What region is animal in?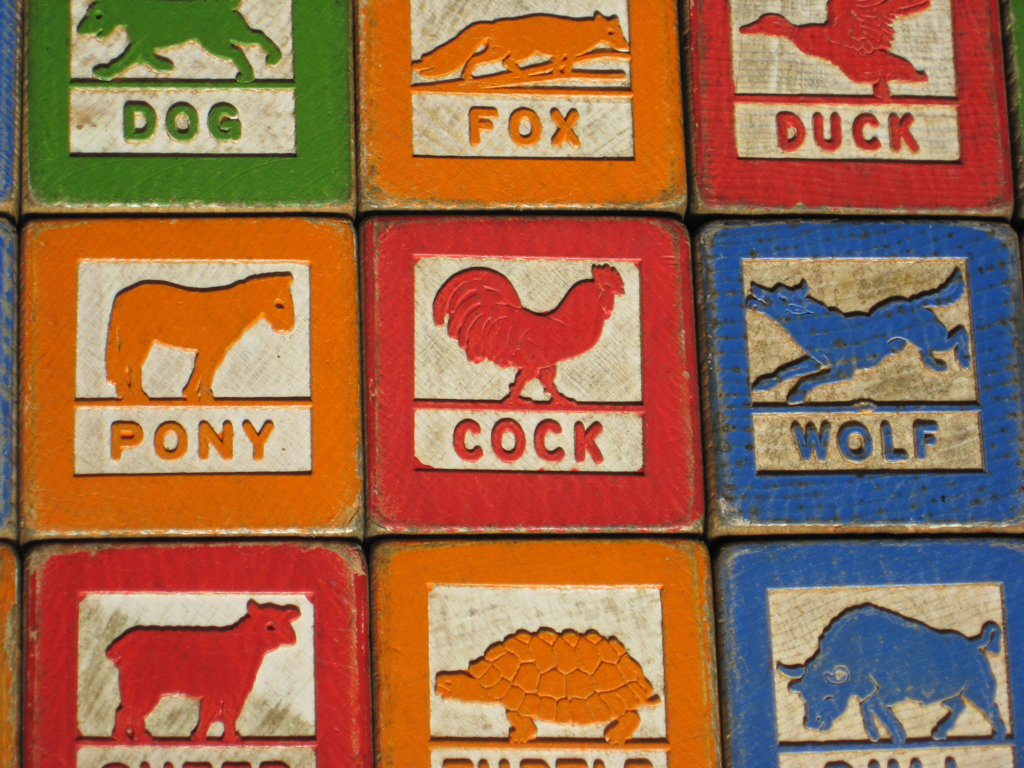
left=77, top=0, right=280, bottom=78.
